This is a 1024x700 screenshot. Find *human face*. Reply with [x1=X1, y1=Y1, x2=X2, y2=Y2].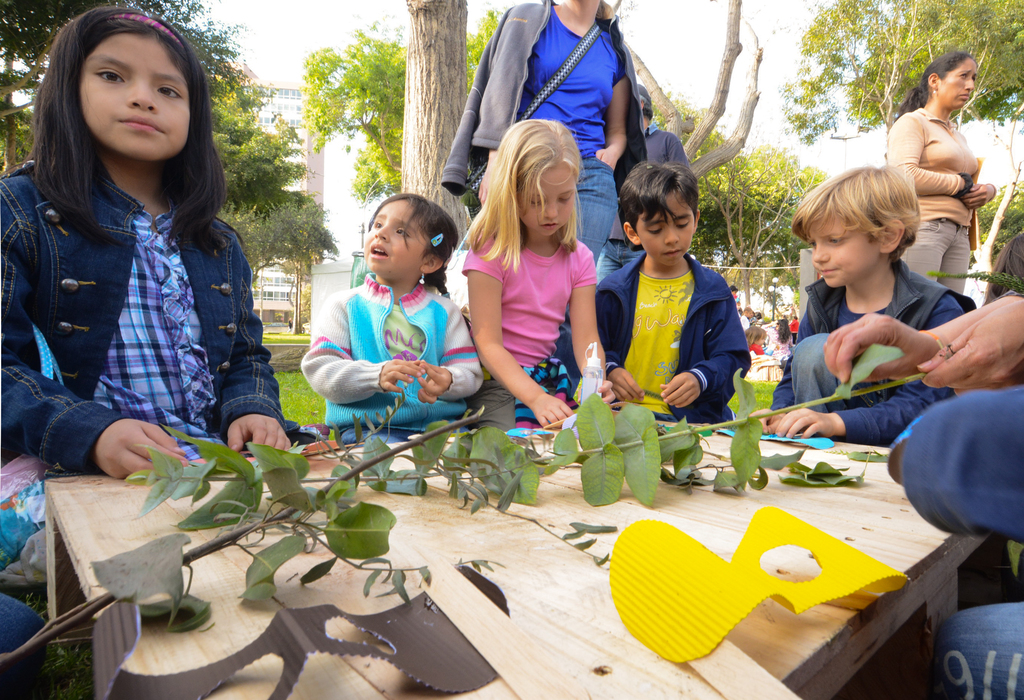
[x1=805, y1=213, x2=884, y2=284].
